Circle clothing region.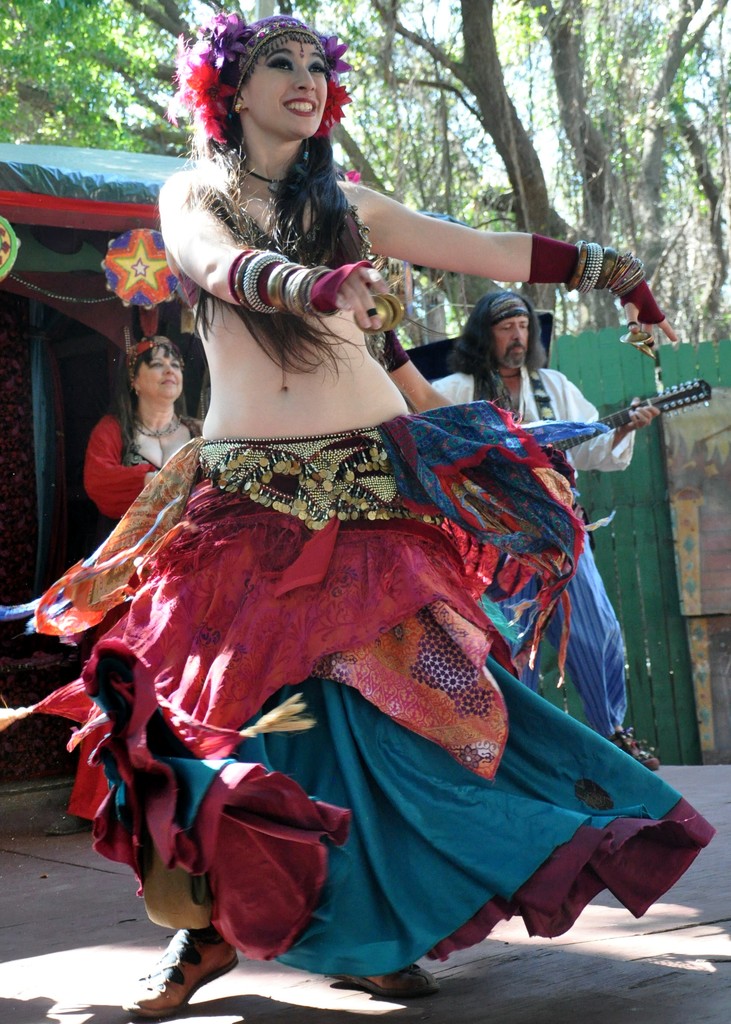
Region: x1=428 y1=360 x2=636 y2=739.
